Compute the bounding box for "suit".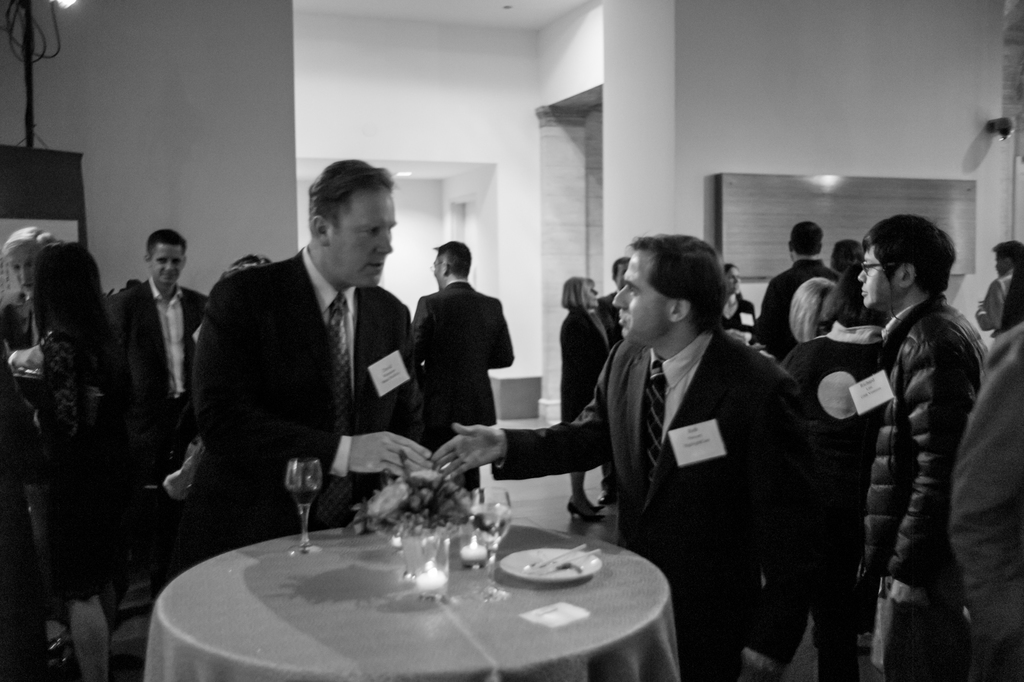
l=501, t=328, r=821, b=681.
